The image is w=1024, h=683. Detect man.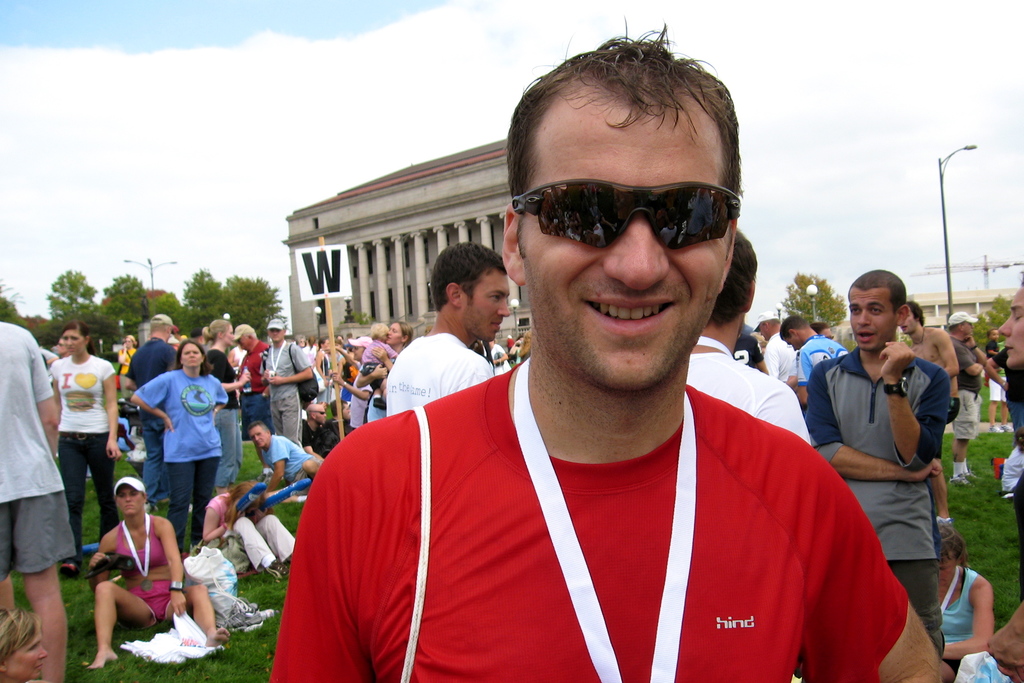
Detection: detection(296, 395, 323, 450).
